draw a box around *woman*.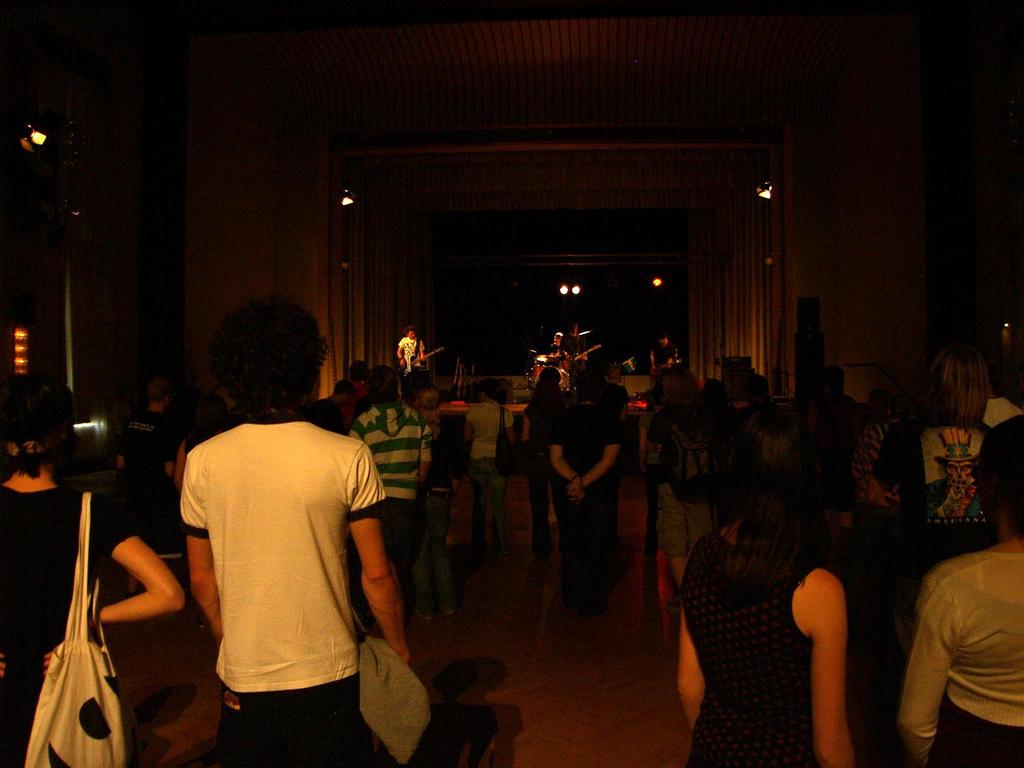
<bbox>0, 369, 184, 767</bbox>.
